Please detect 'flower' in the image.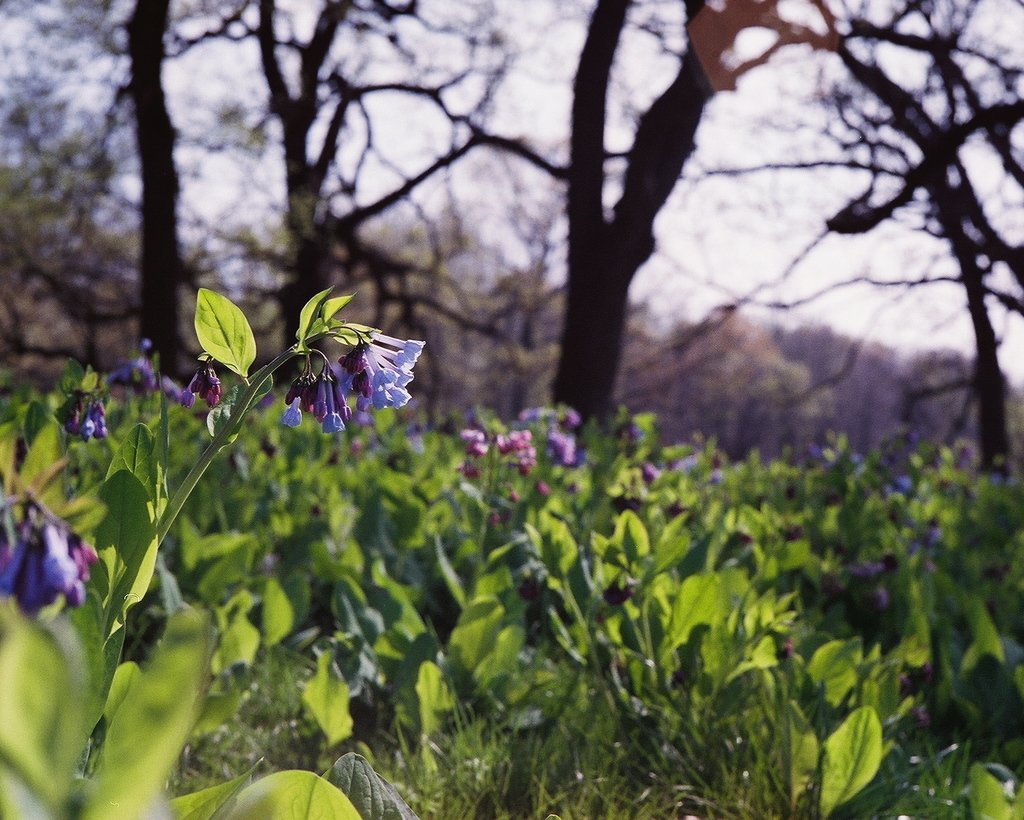
(x1=9, y1=522, x2=86, y2=627).
